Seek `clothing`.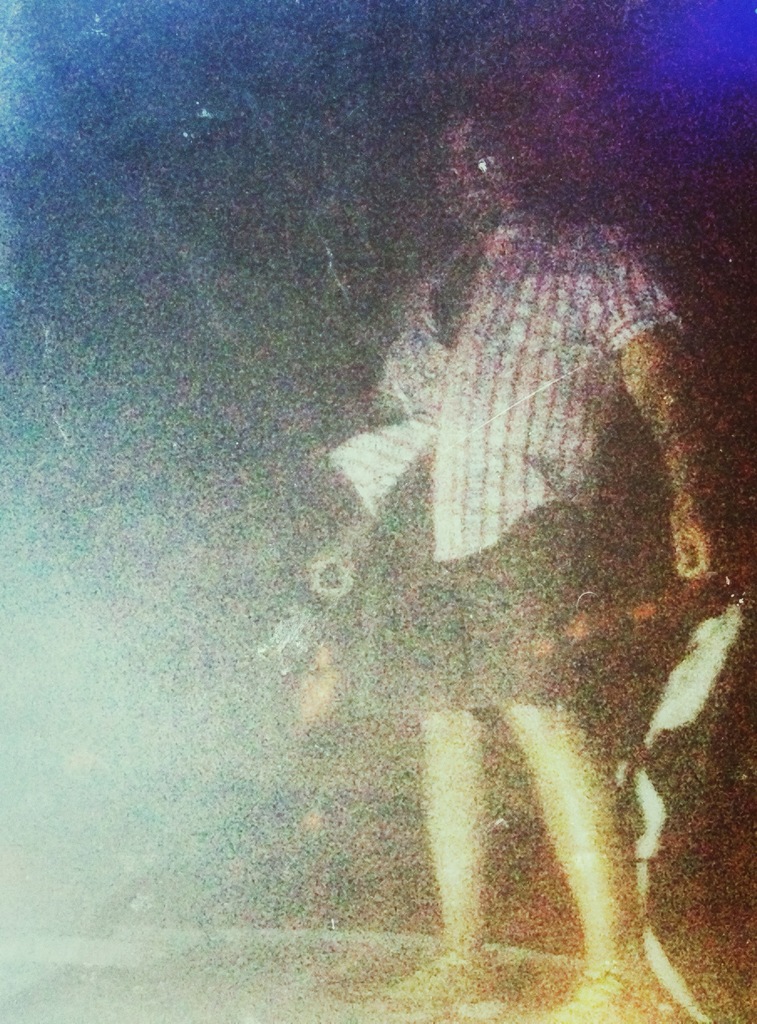
[322, 204, 688, 705].
